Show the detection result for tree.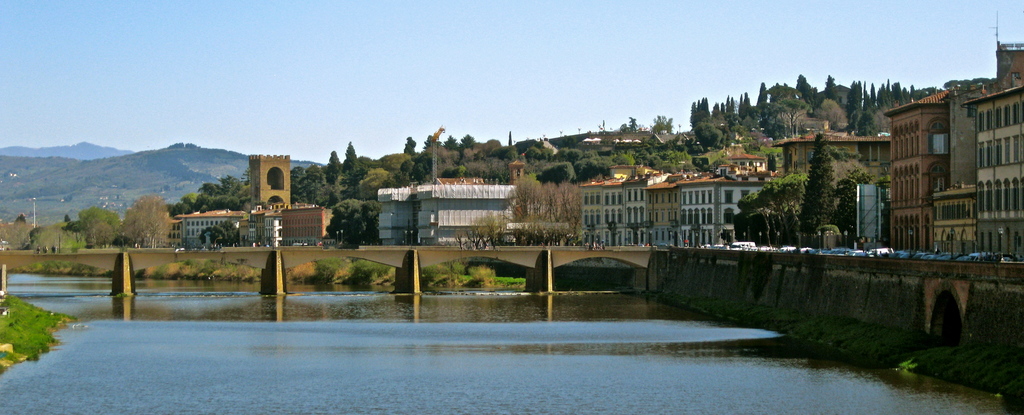
detection(720, 91, 772, 152).
